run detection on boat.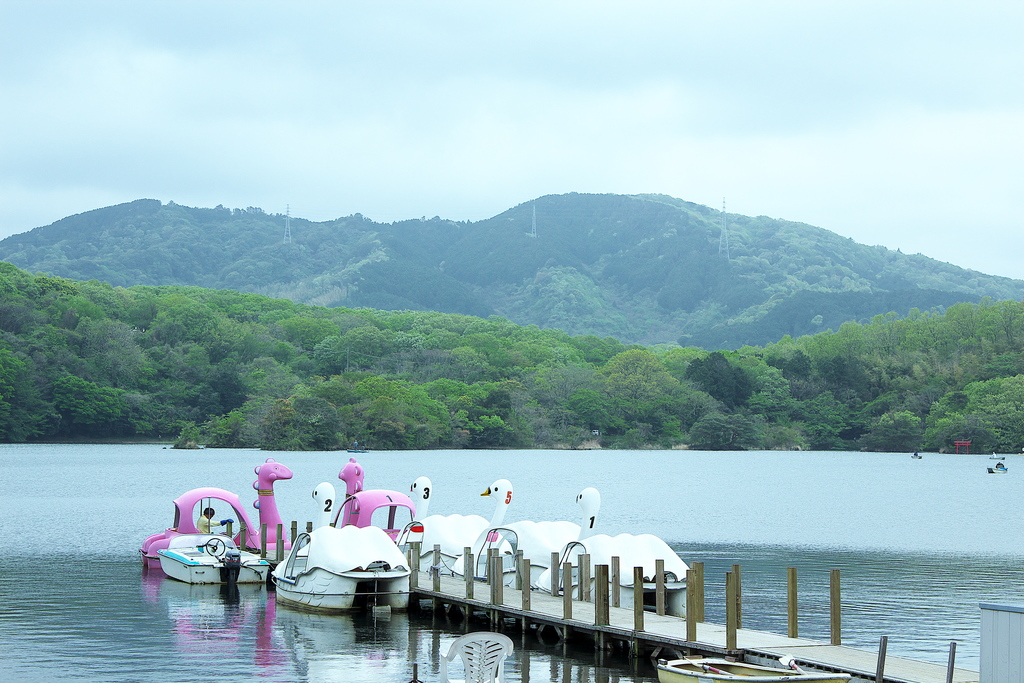
Result: box(276, 522, 408, 621).
